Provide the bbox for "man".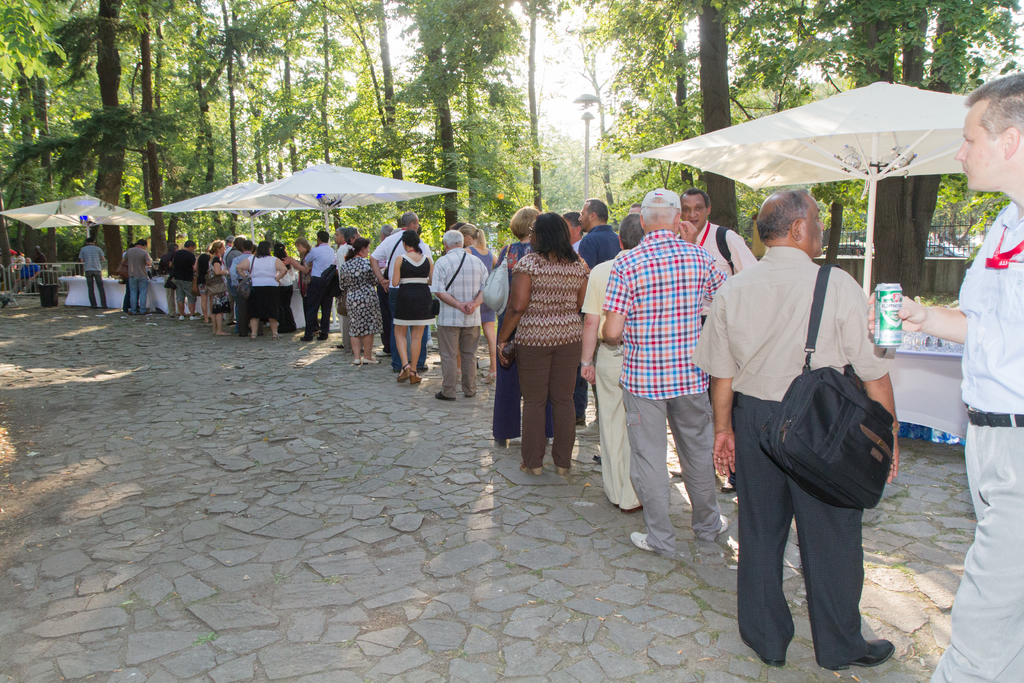
{"x1": 600, "y1": 188, "x2": 727, "y2": 554}.
